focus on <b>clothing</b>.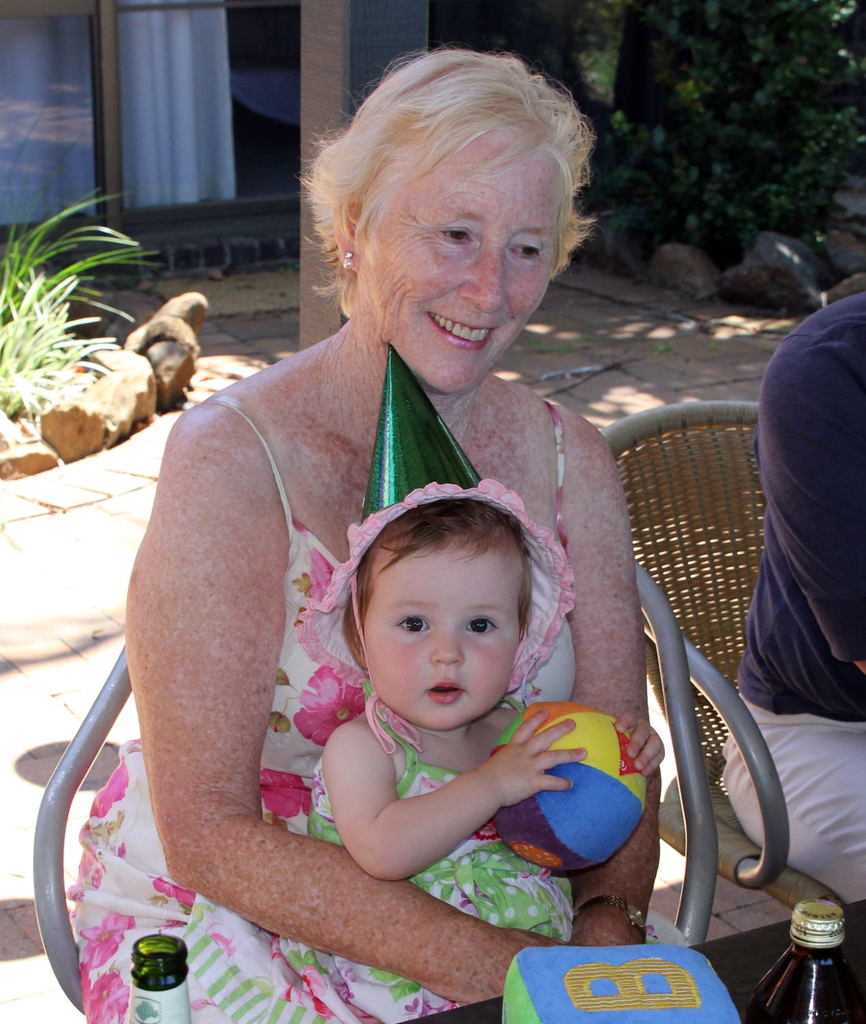
Focused at [715, 285, 865, 904].
